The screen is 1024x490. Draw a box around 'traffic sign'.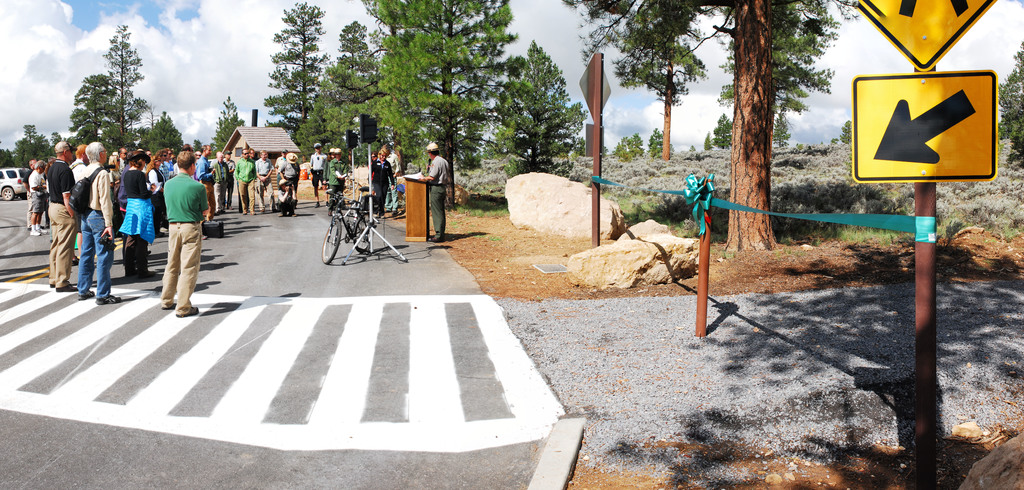
rect(850, 71, 1001, 186).
